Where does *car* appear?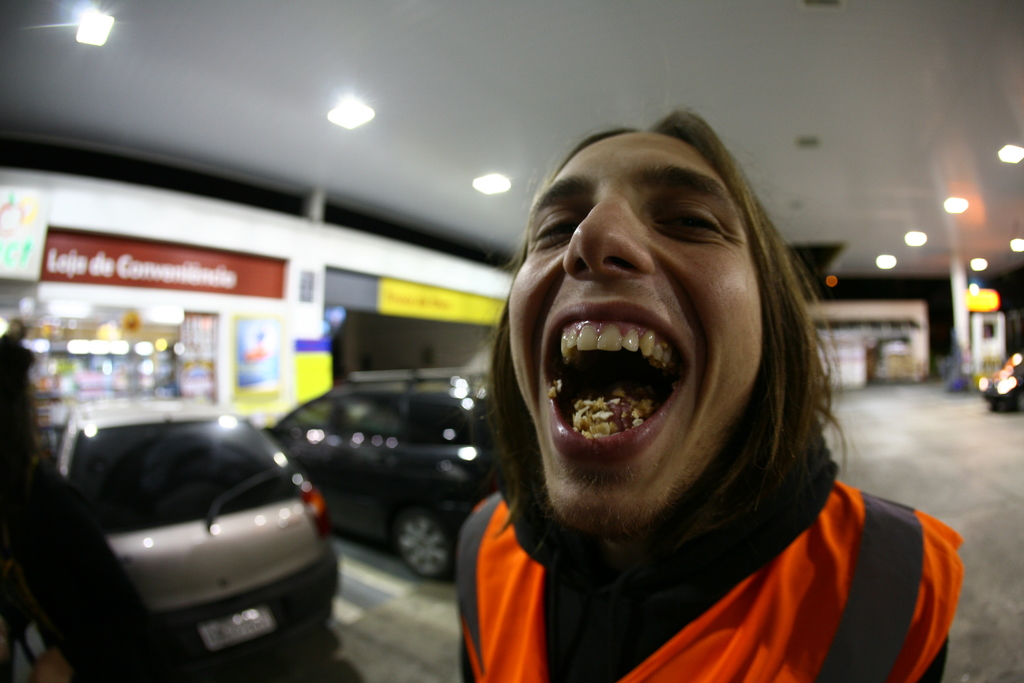
Appears at {"x1": 977, "y1": 352, "x2": 1023, "y2": 409}.
